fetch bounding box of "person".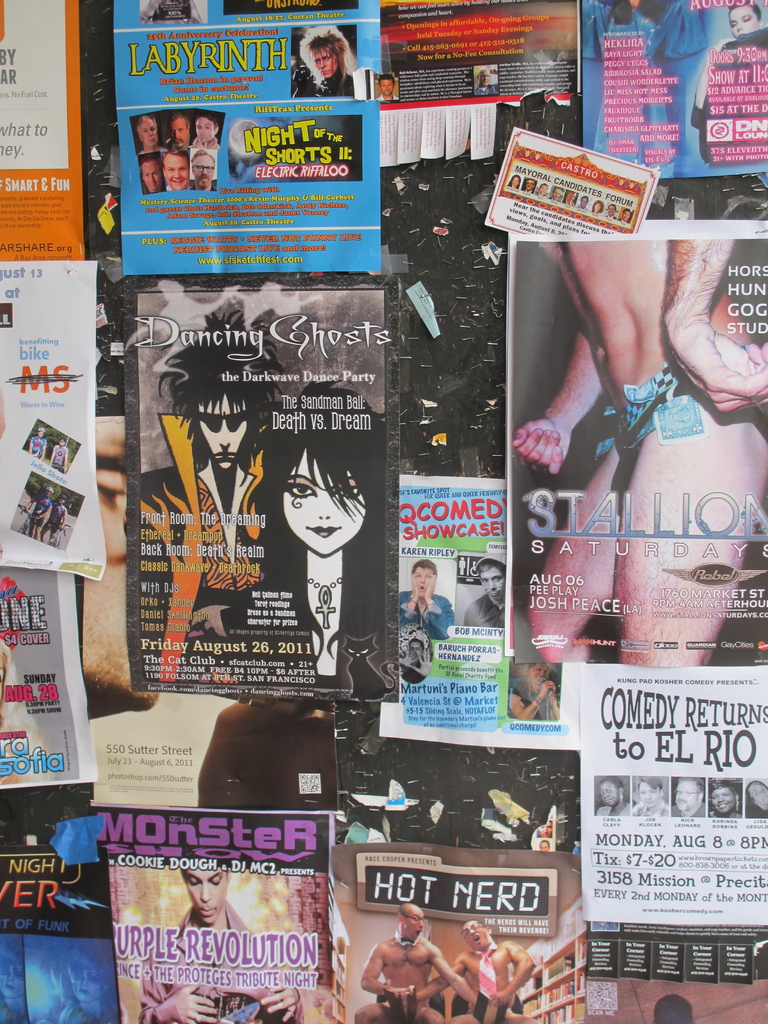
Bbox: bbox=(137, 151, 163, 200).
